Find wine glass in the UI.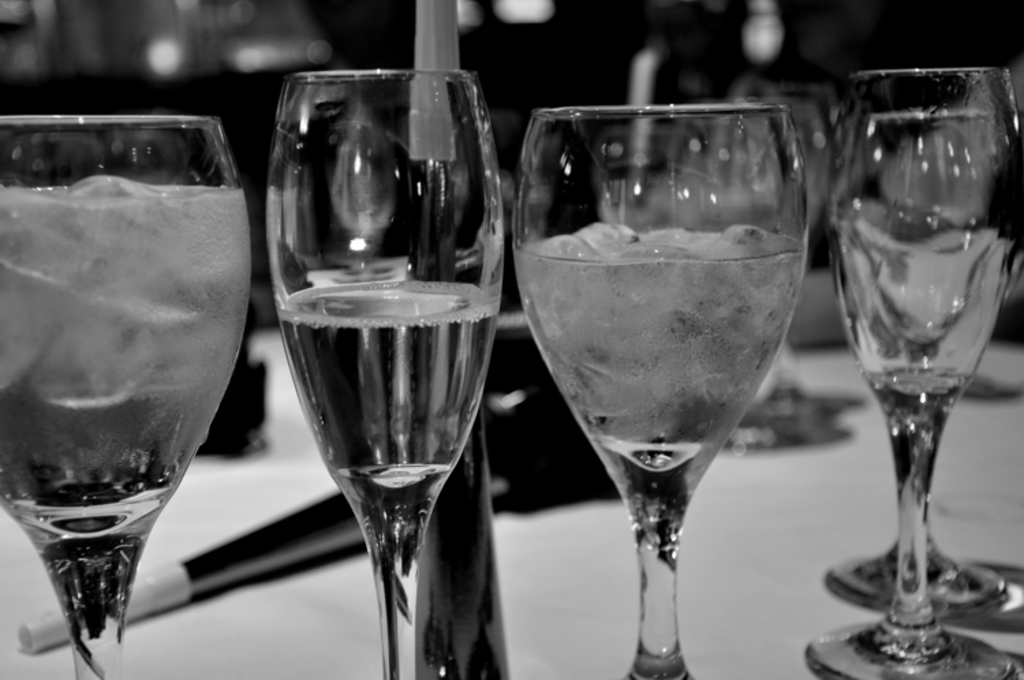
UI element at [x1=827, y1=63, x2=1023, y2=679].
